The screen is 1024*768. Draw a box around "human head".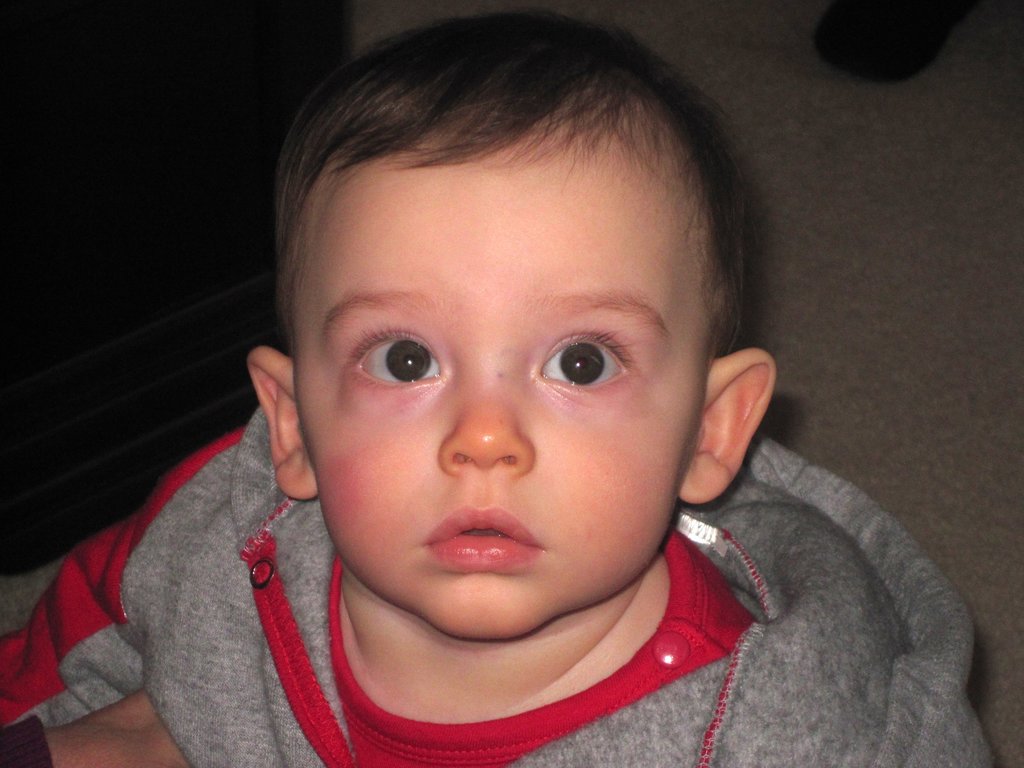
<region>244, 3, 779, 636</region>.
